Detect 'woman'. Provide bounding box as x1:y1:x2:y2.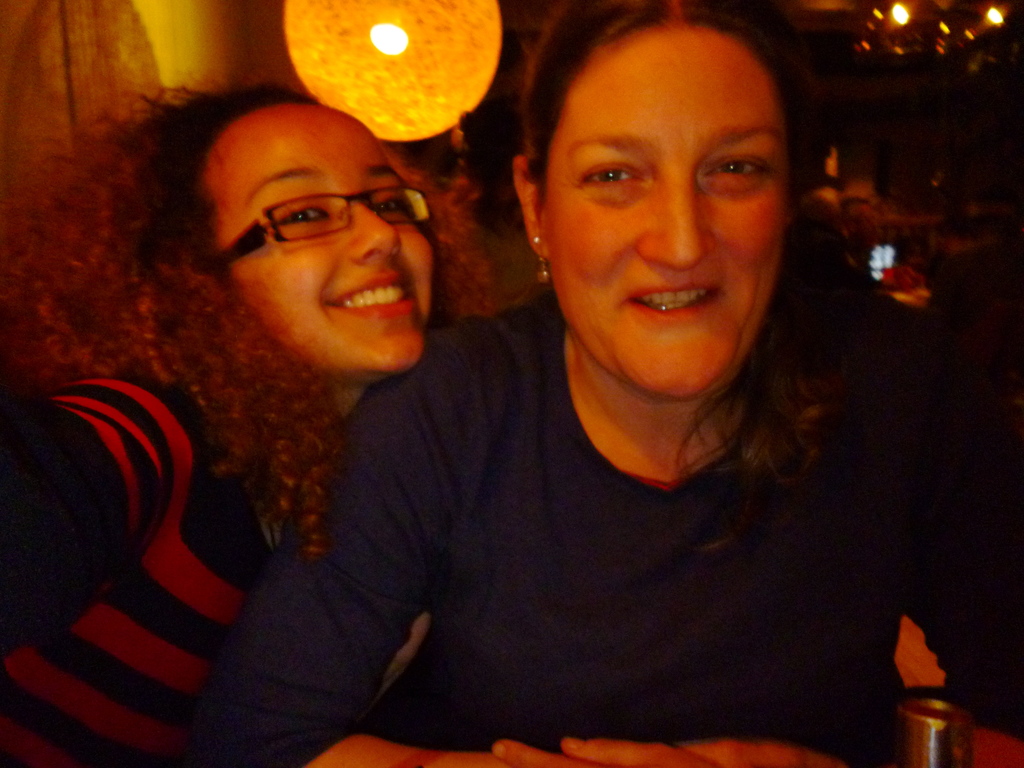
192:36:1003:750.
